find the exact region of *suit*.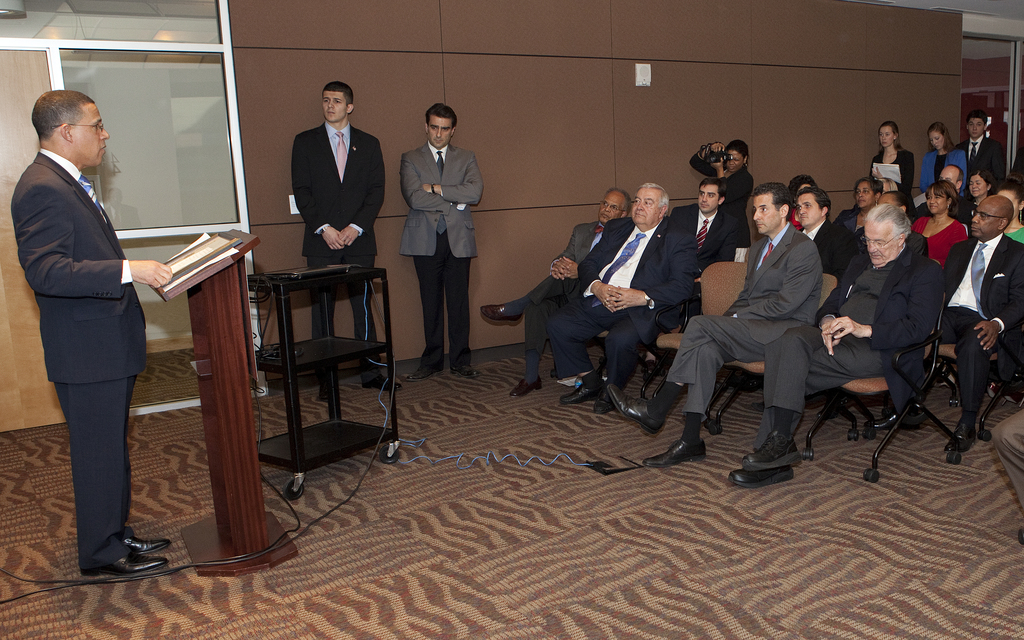
Exact region: rect(546, 218, 701, 381).
